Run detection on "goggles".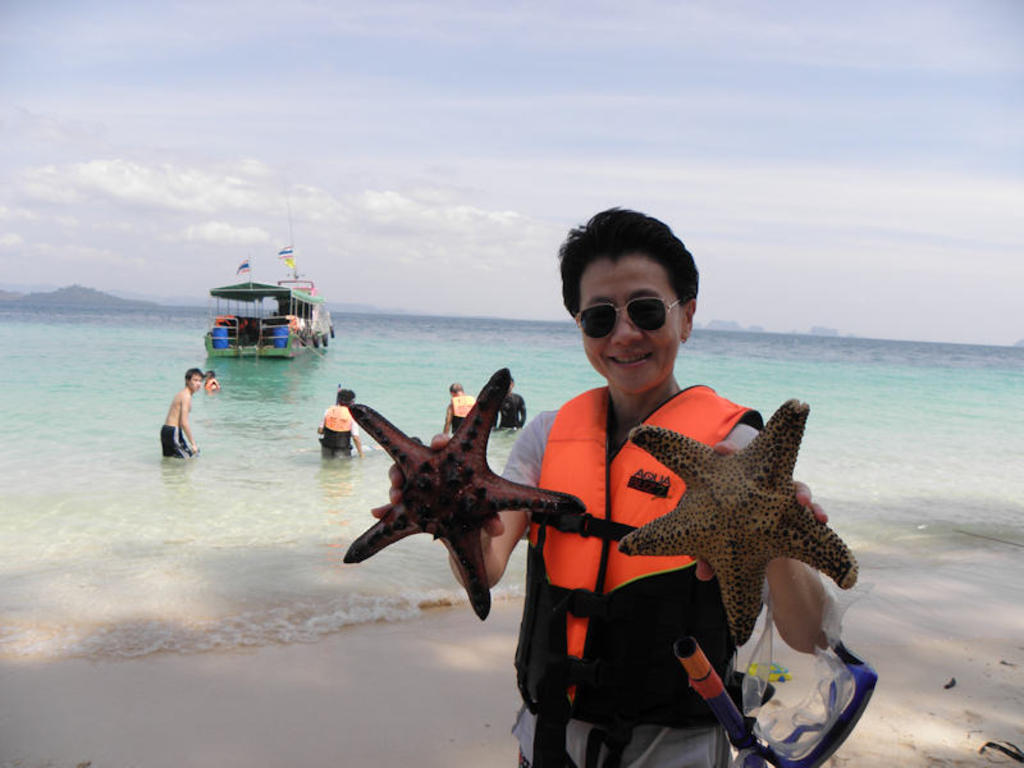
Result: [561,285,691,343].
